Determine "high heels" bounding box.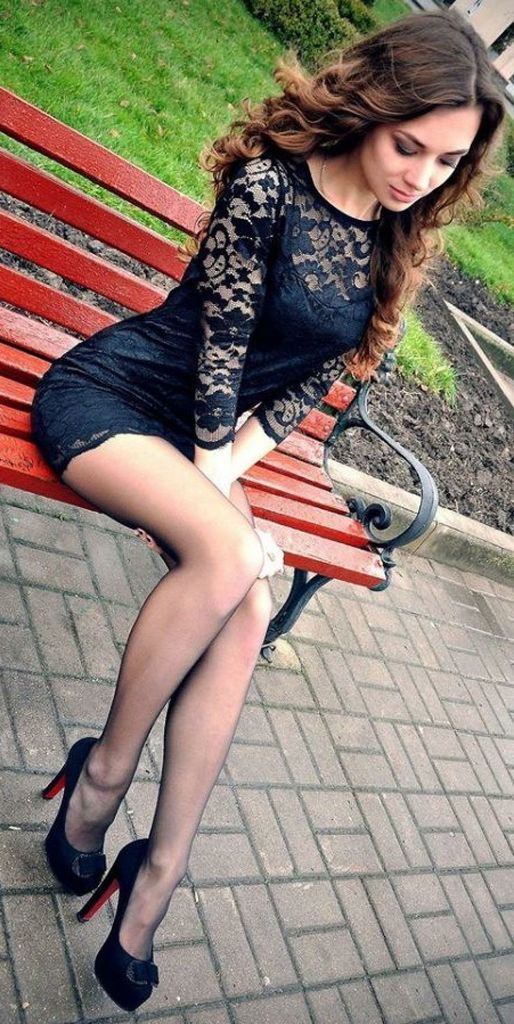
Determined: {"left": 78, "top": 841, "right": 161, "bottom": 1016}.
